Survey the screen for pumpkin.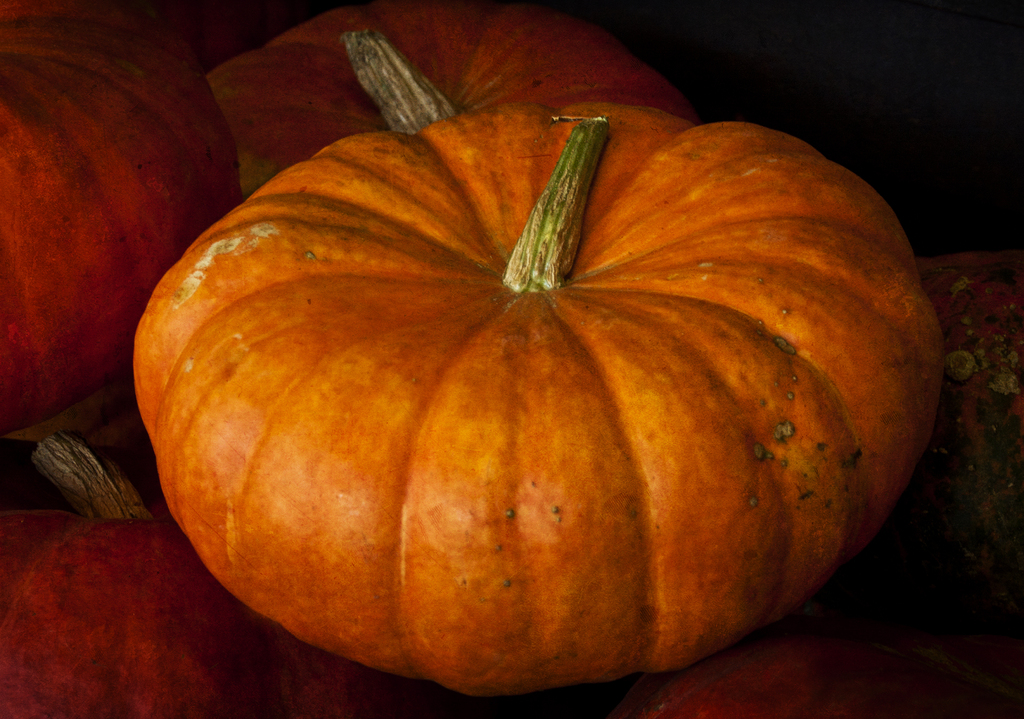
Survey found: {"x1": 133, "y1": 102, "x2": 943, "y2": 701}.
